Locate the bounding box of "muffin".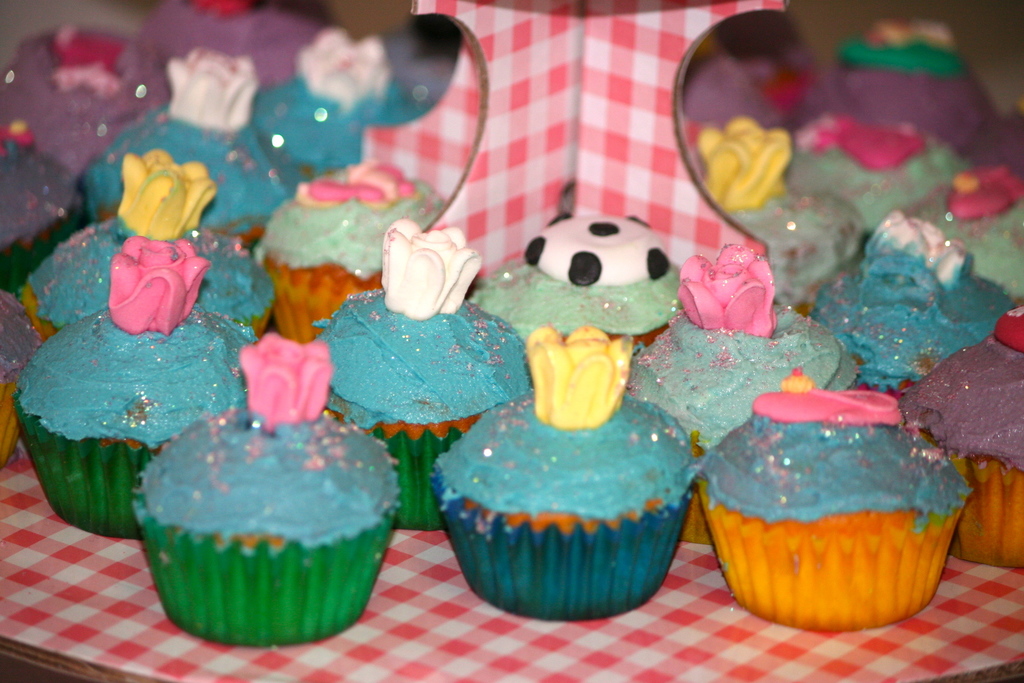
Bounding box: {"left": 698, "top": 367, "right": 971, "bottom": 630}.
